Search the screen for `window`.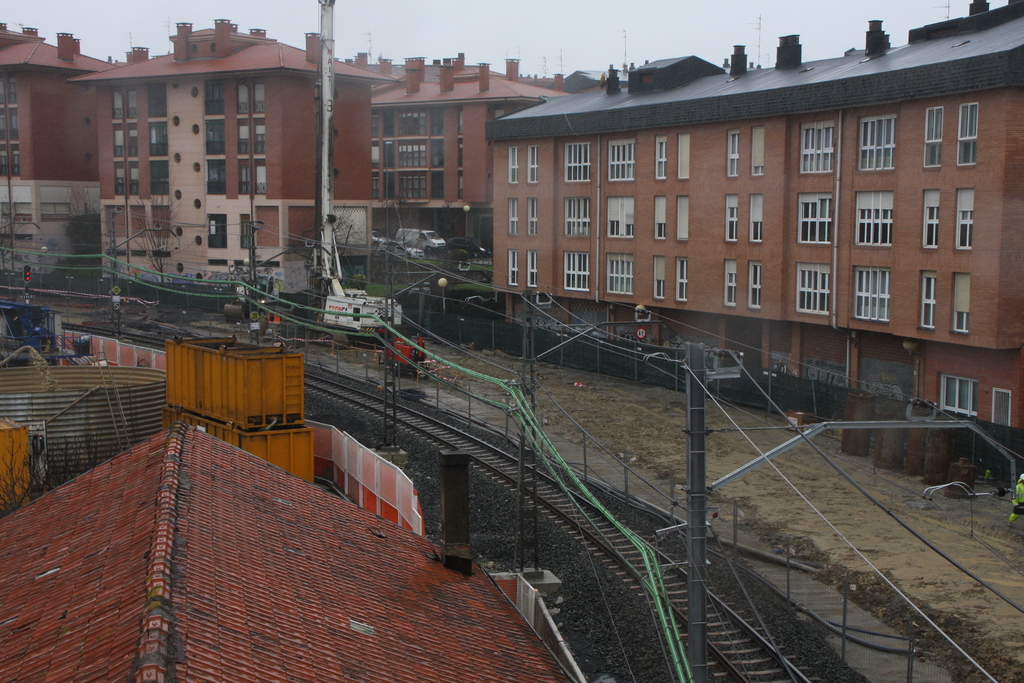
Found at (x1=508, y1=197, x2=519, y2=231).
